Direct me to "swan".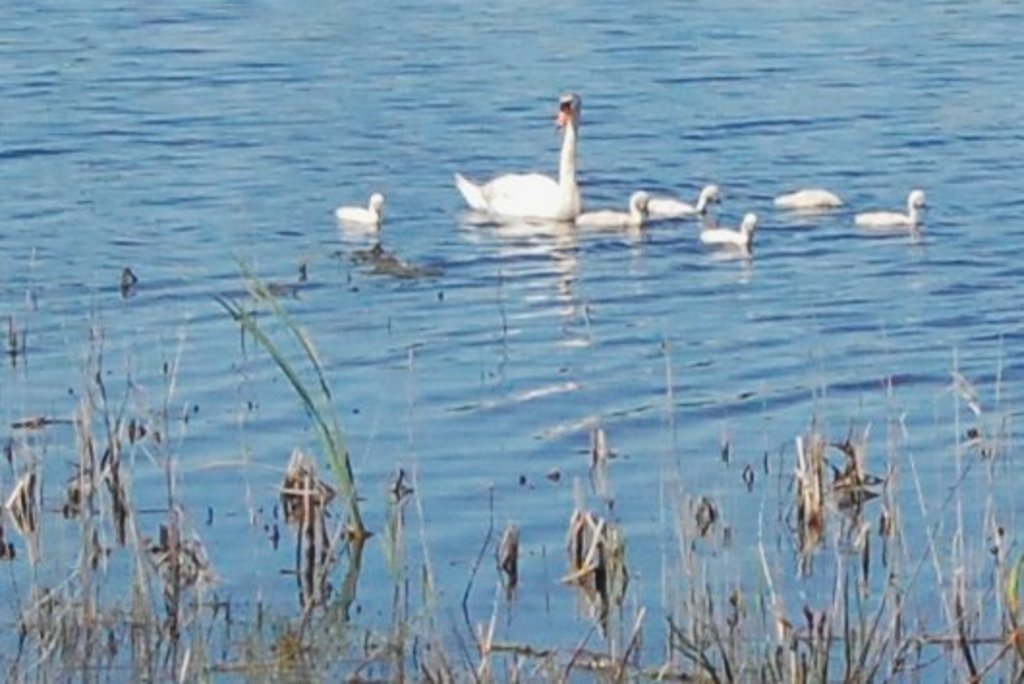
Direction: l=846, t=185, r=927, b=234.
